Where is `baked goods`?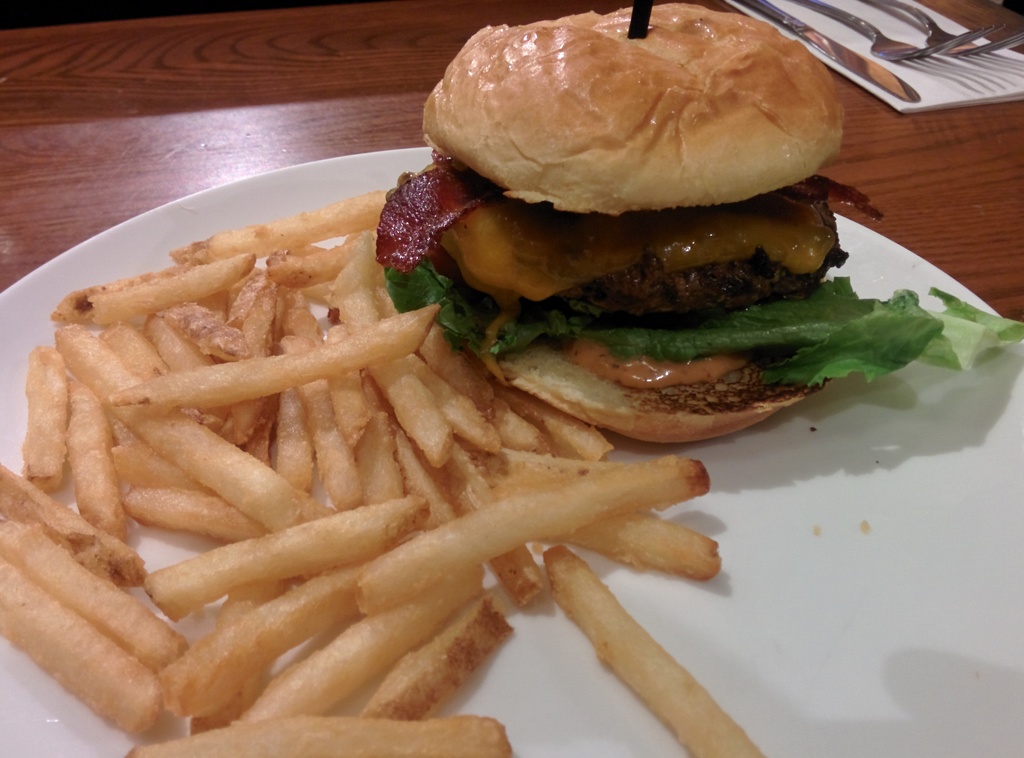
(371, 0, 847, 433).
